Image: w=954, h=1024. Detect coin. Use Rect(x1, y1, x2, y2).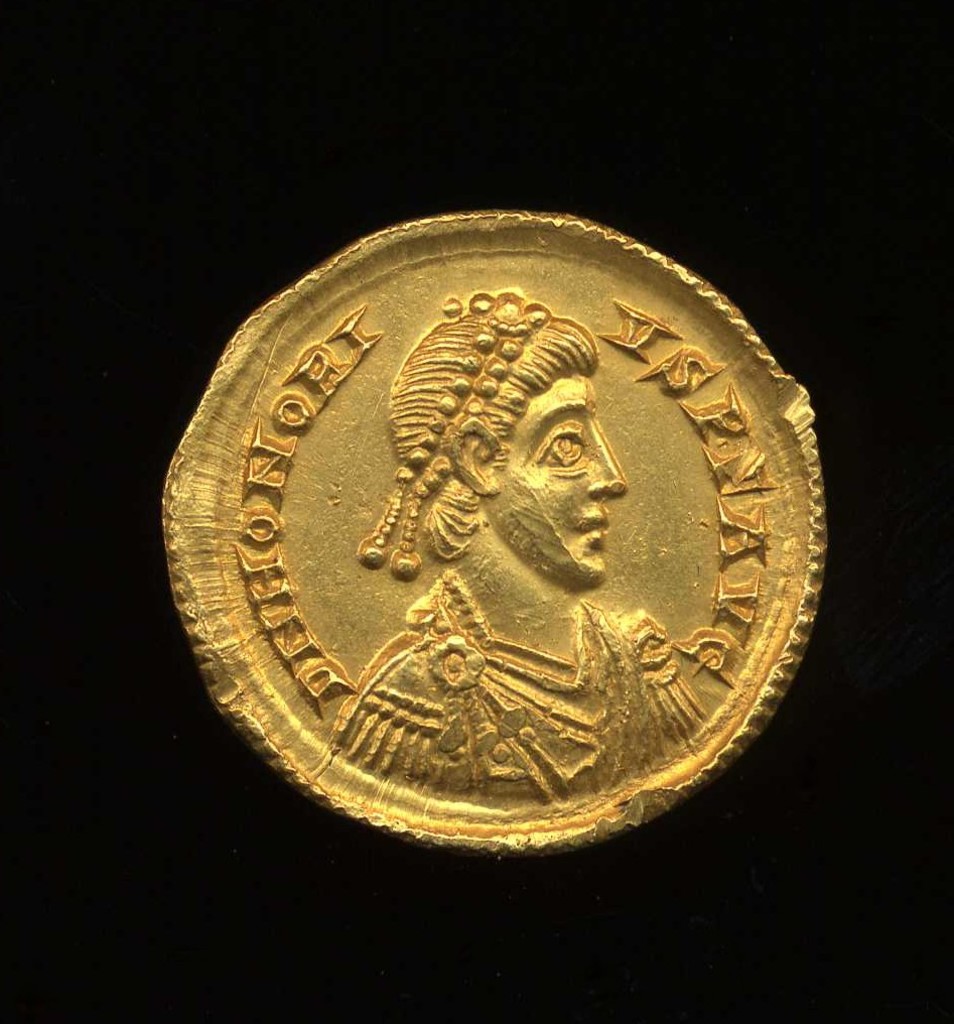
Rect(153, 207, 825, 860).
